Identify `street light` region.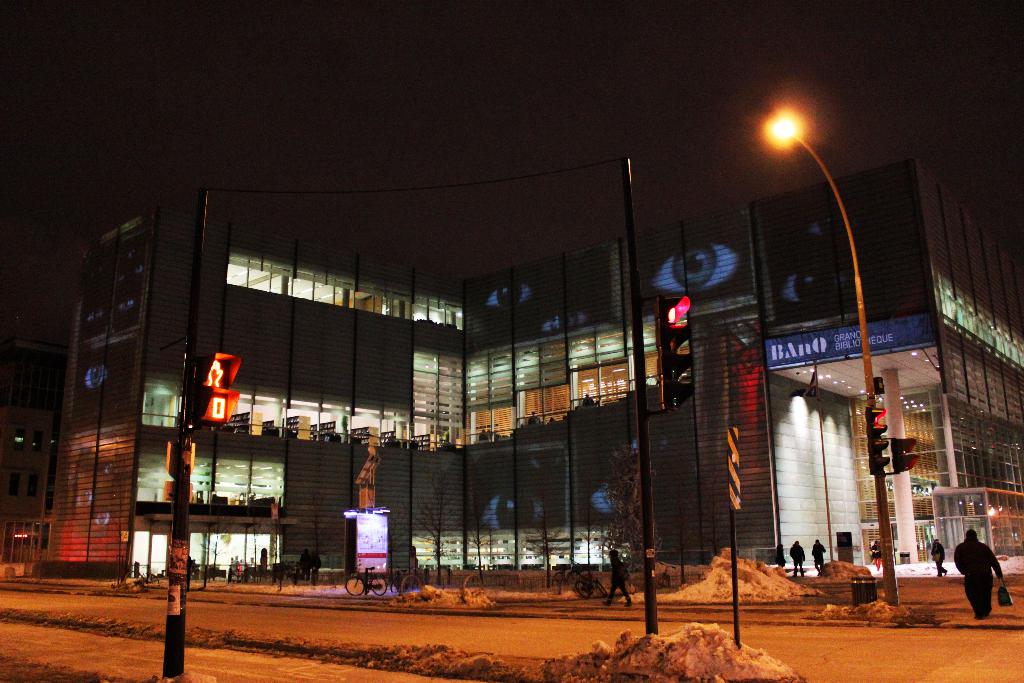
Region: [x1=760, y1=108, x2=899, y2=605].
